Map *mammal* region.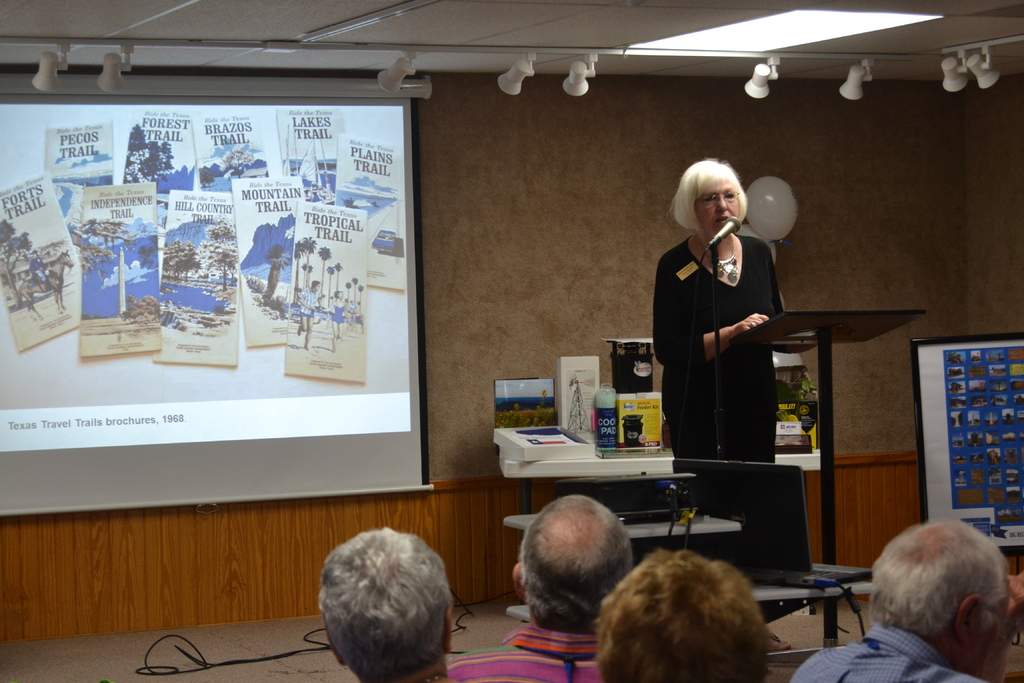
Mapped to bbox=[781, 514, 1023, 682].
